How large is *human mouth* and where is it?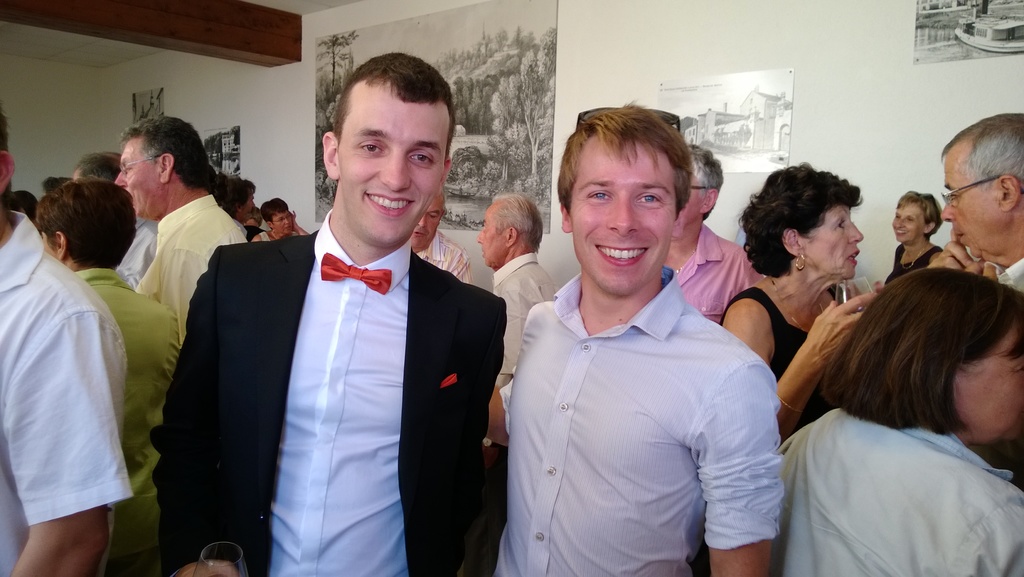
Bounding box: (594, 240, 649, 267).
